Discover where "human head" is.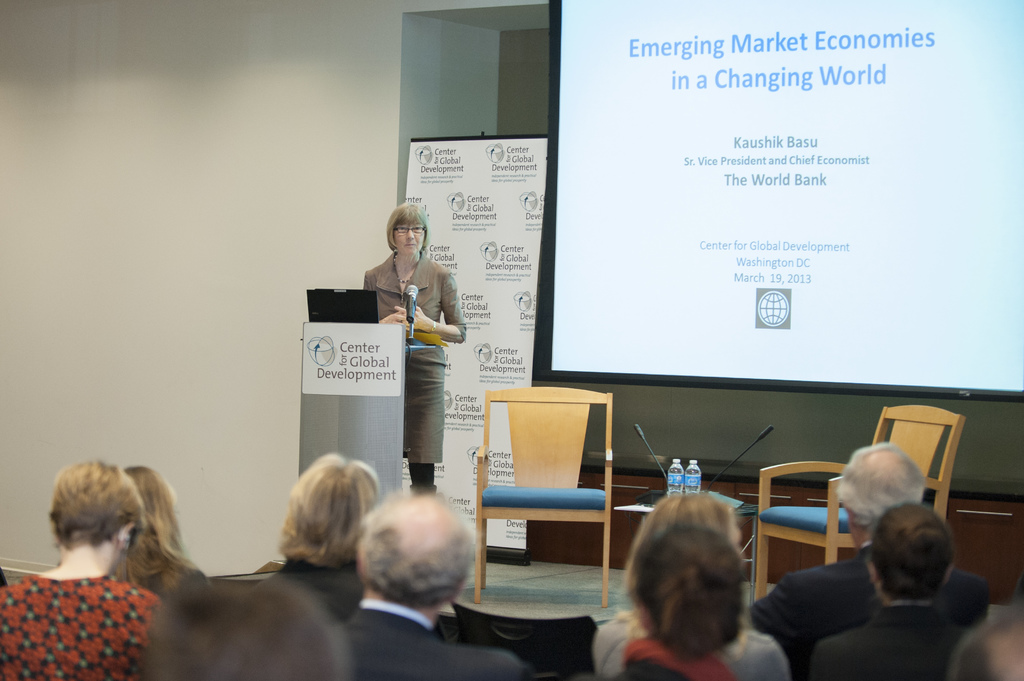
Discovered at {"x1": 628, "y1": 492, "x2": 744, "y2": 555}.
